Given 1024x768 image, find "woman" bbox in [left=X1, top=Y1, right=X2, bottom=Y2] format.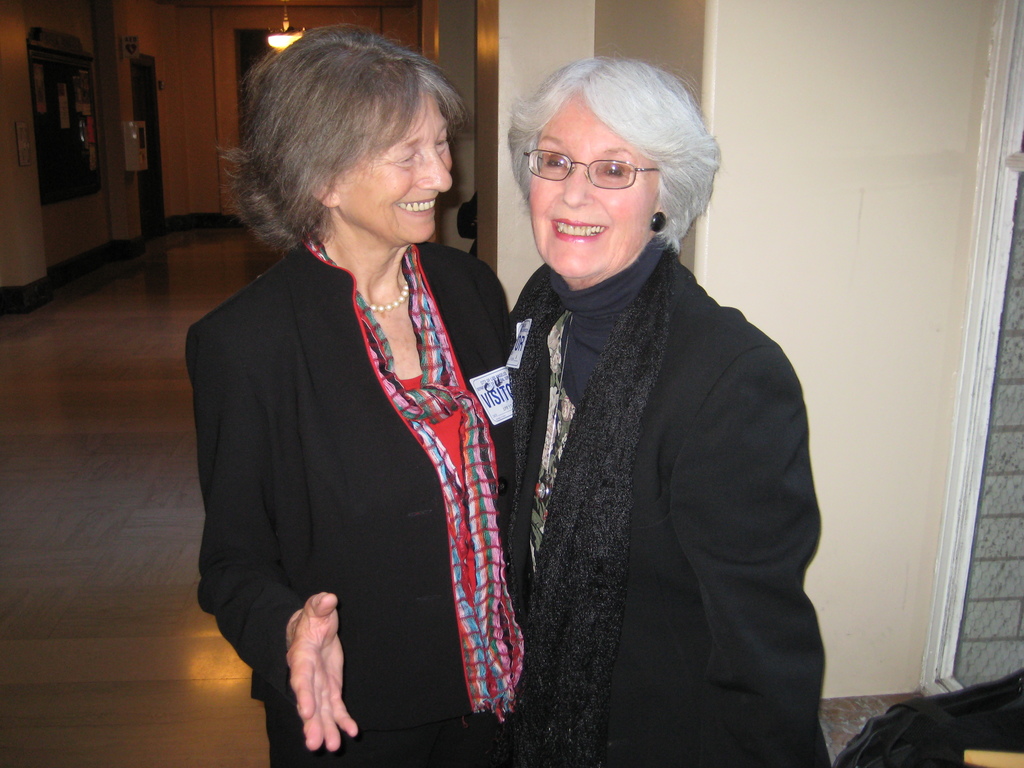
[left=184, top=58, right=532, bottom=750].
